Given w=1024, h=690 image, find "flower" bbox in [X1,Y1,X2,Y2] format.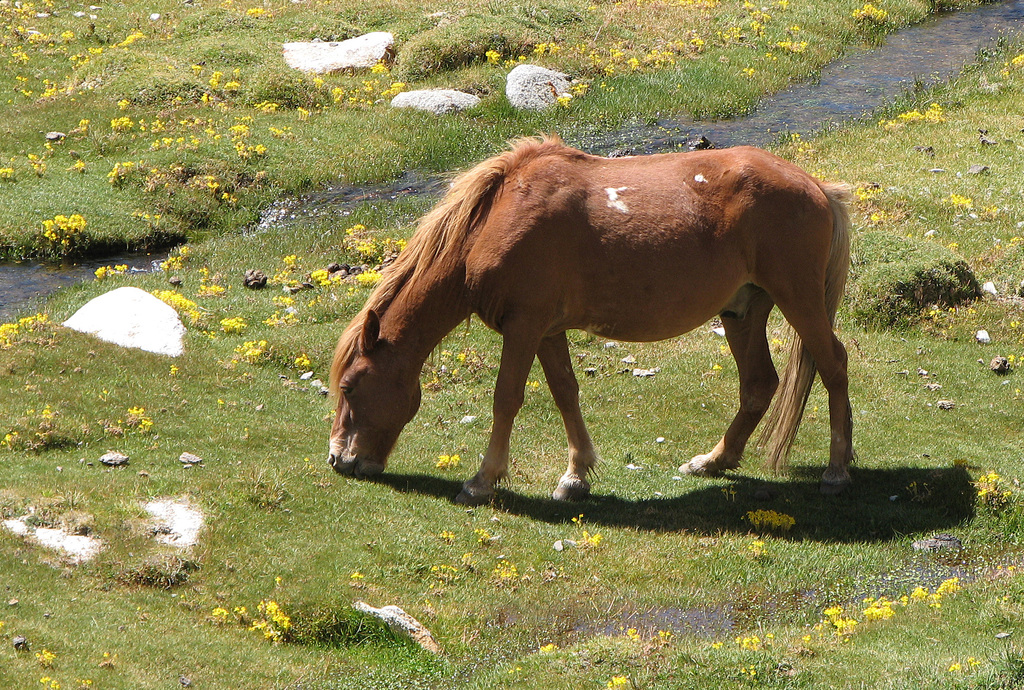
[26,154,44,174].
